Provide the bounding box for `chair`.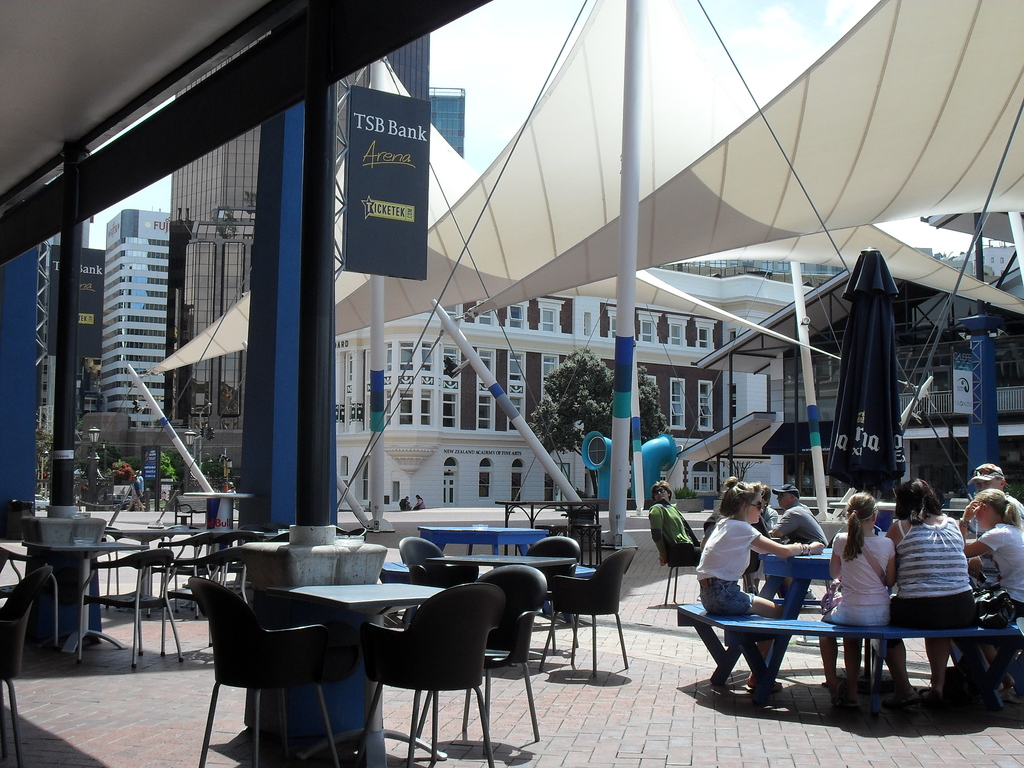
[138, 532, 225, 623].
